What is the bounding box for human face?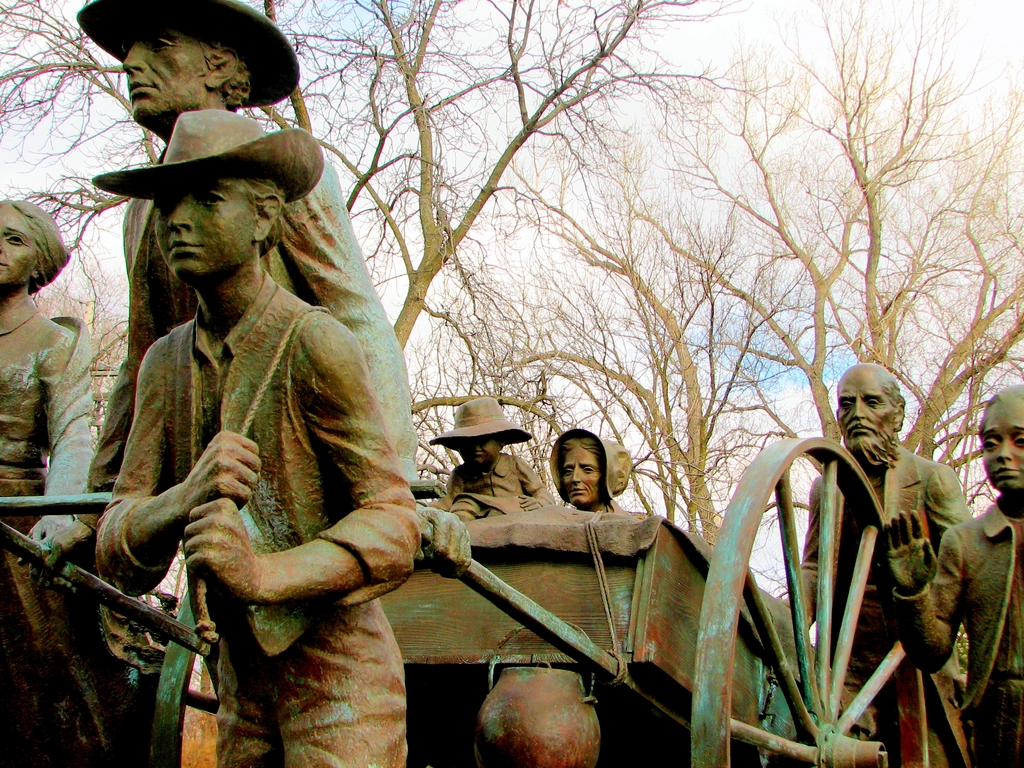
465 436 502 470.
